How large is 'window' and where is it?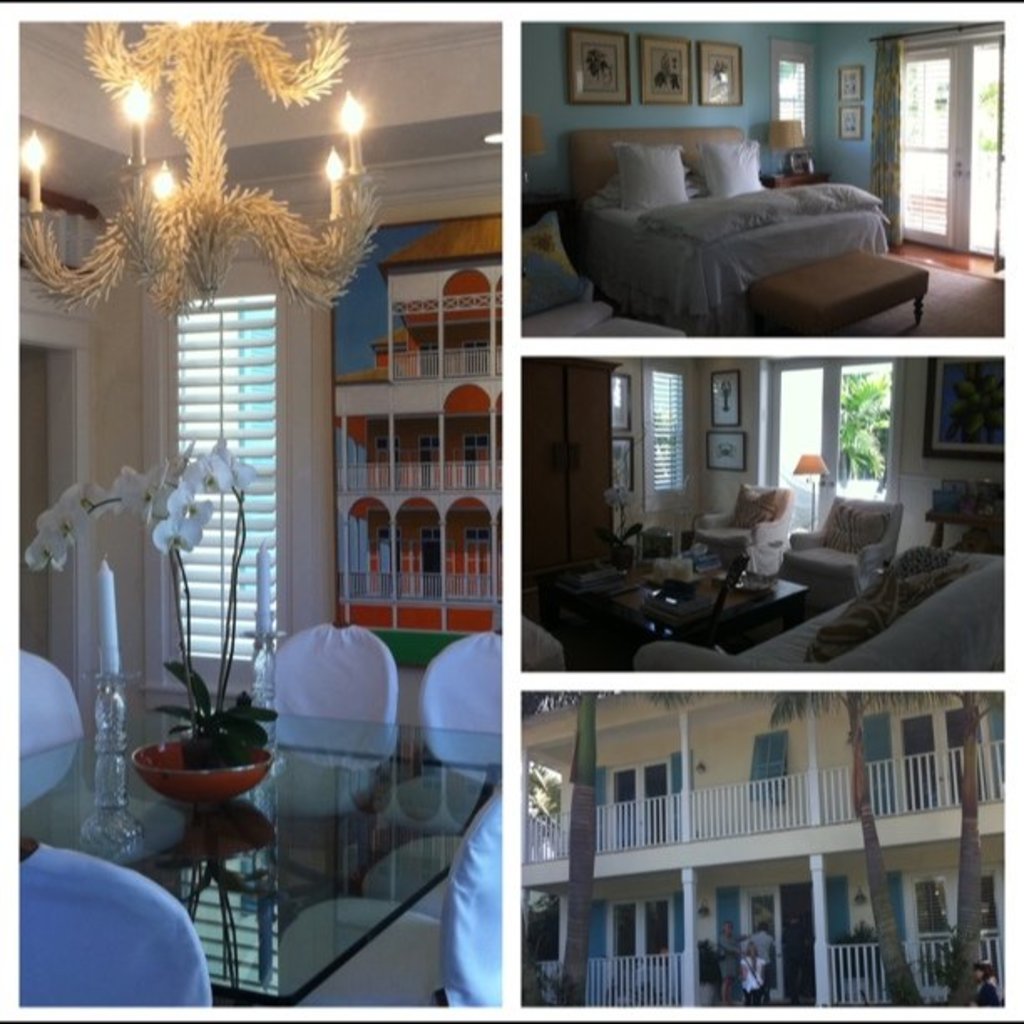
Bounding box: (771, 42, 813, 159).
